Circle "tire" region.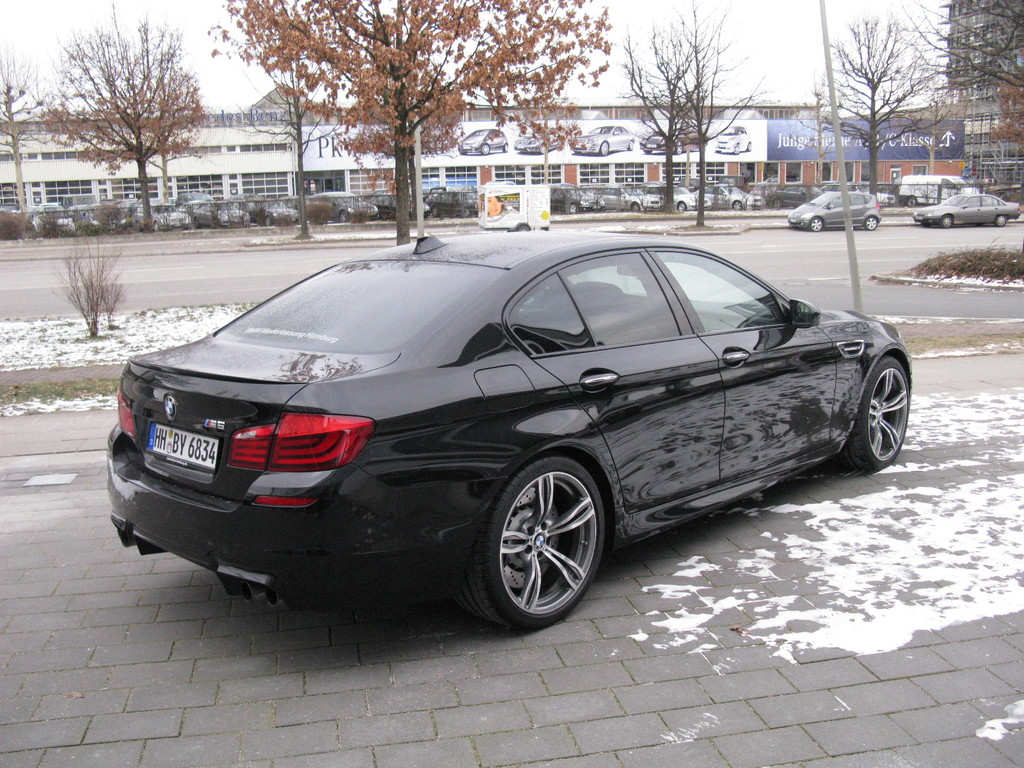
Region: (left=599, top=141, right=611, bottom=157).
